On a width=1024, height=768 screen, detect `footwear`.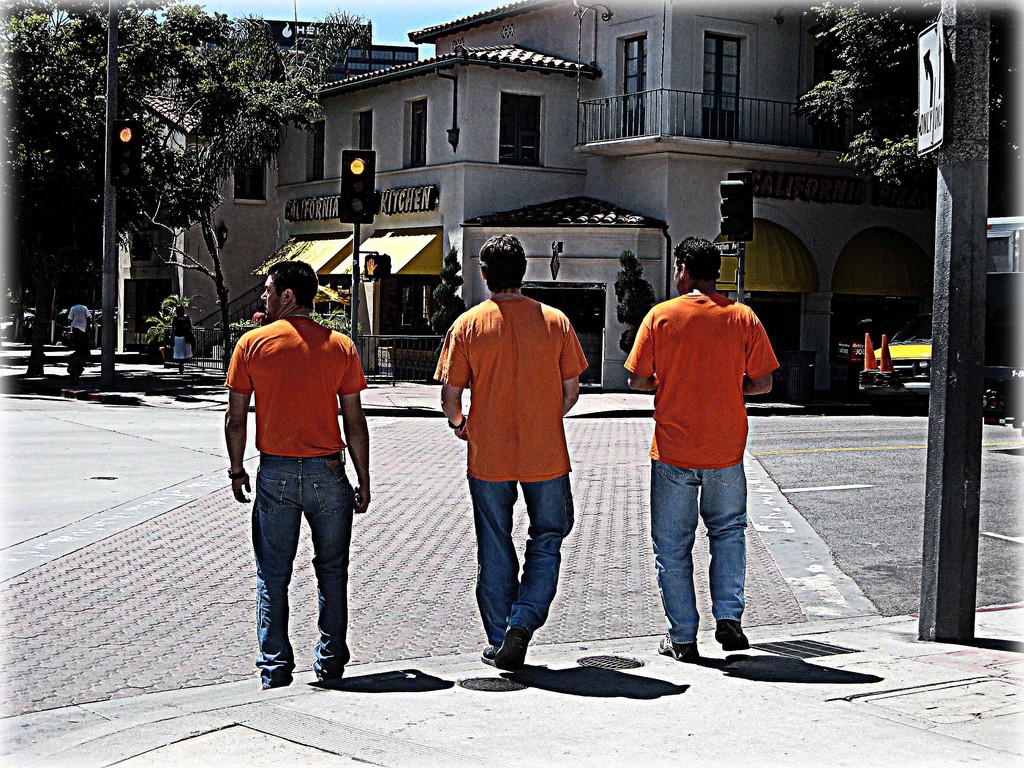
<region>659, 637, 710, 661</region>.
